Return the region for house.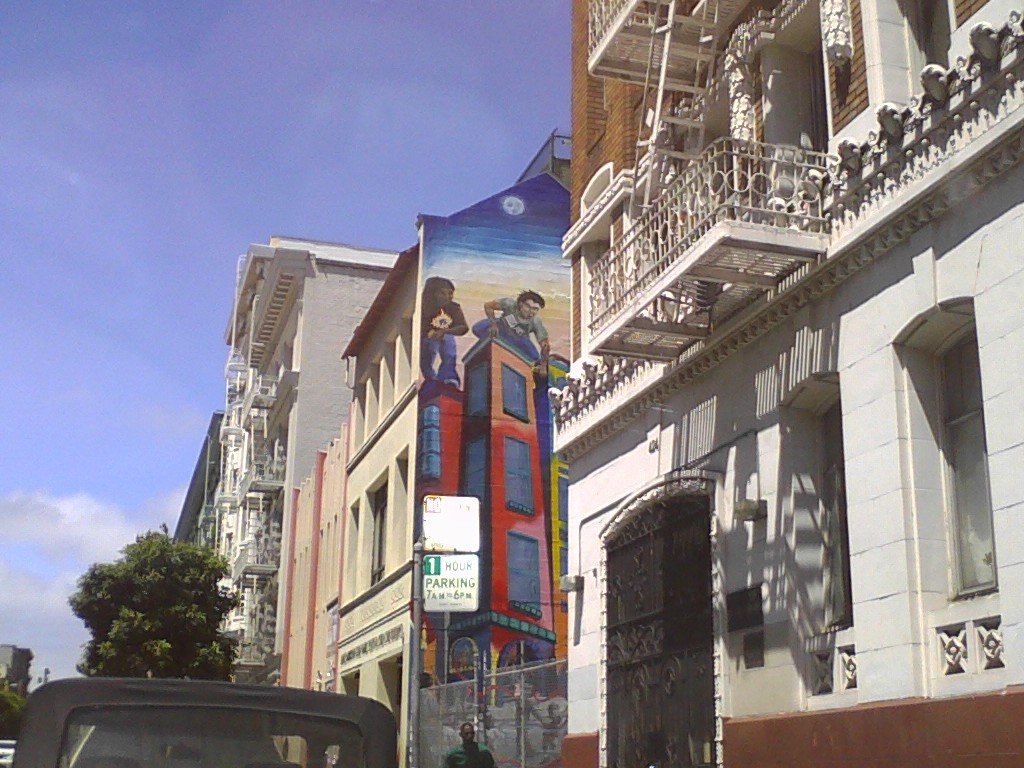
BBox(276, 403, 351, 767).
